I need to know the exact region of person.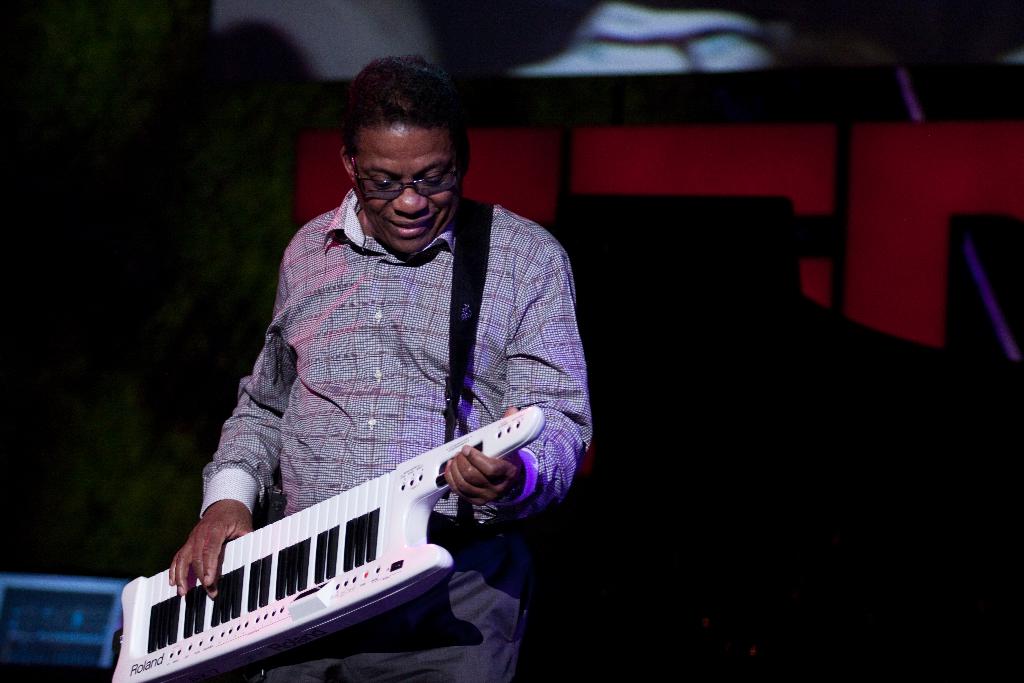
Region: [left=169, top=56, right=604, bottom=682].
